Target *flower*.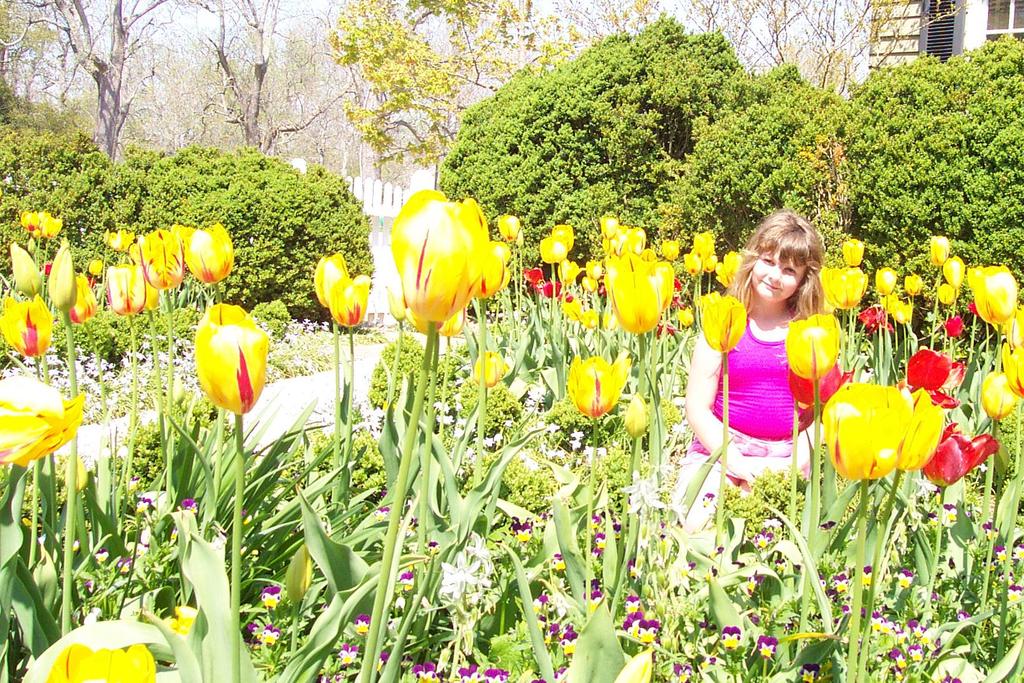
Target region: box=[979, 368, 1022, 426].
